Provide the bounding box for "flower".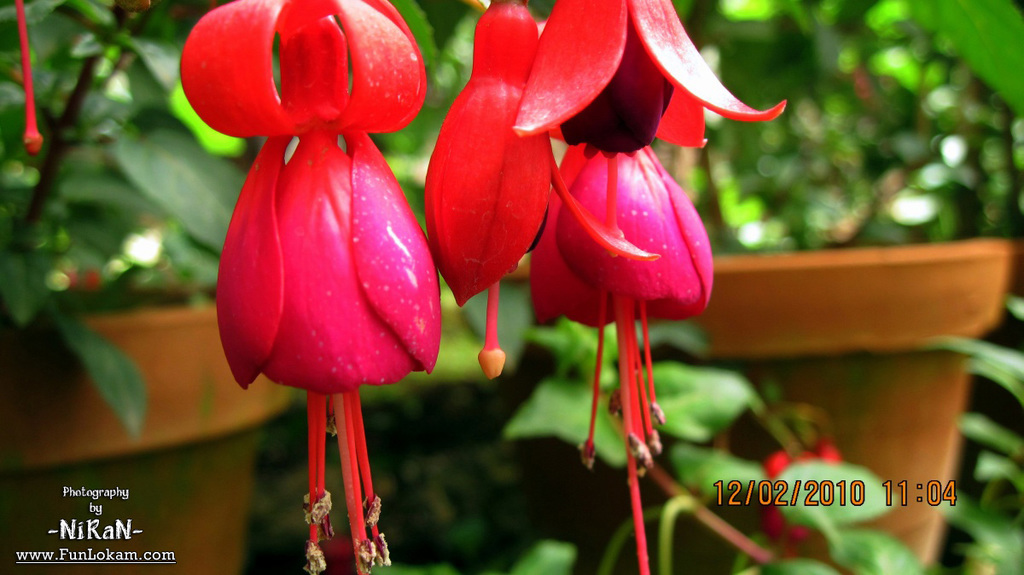
515/0/795/162.
